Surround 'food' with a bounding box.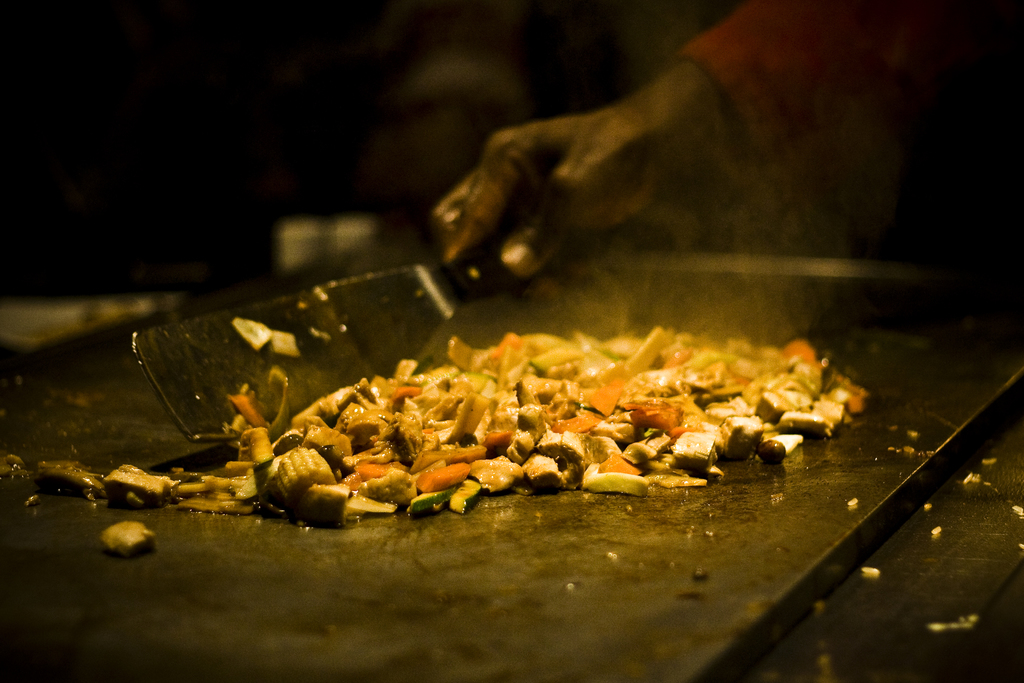
select_region(908, 431, 919, 438).
